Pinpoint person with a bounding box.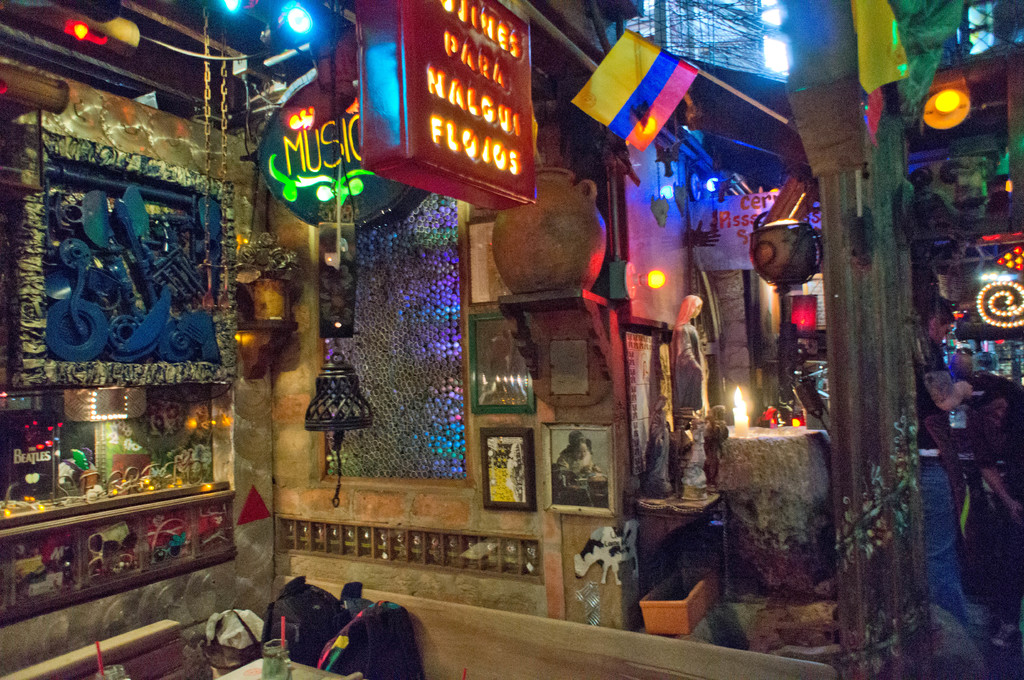
BBox(970, 376, 1023, 623).
